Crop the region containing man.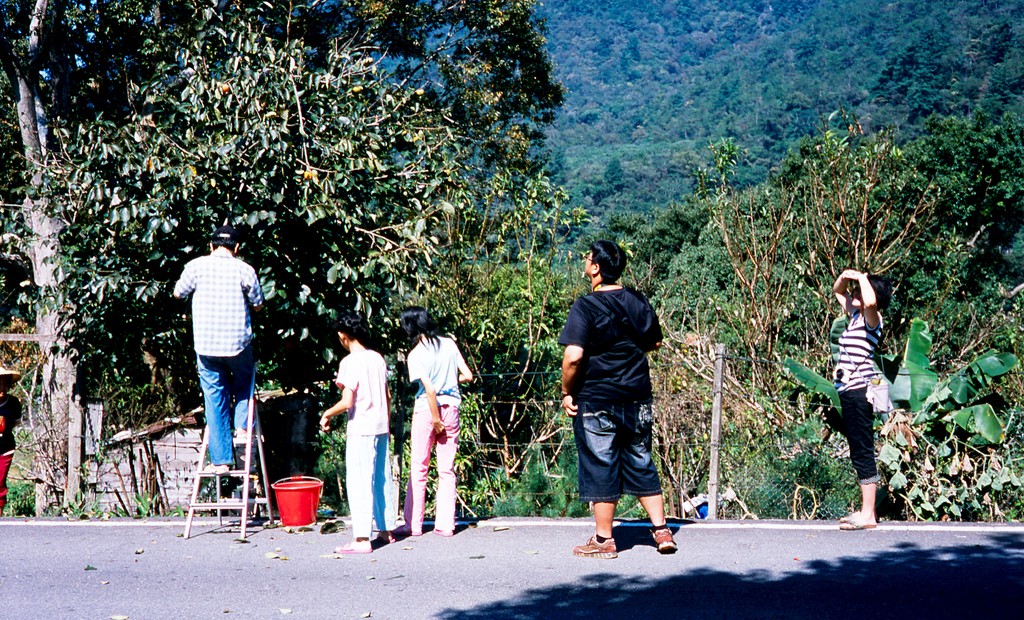
Crop region: bbox(168, 224, 271, 473).
